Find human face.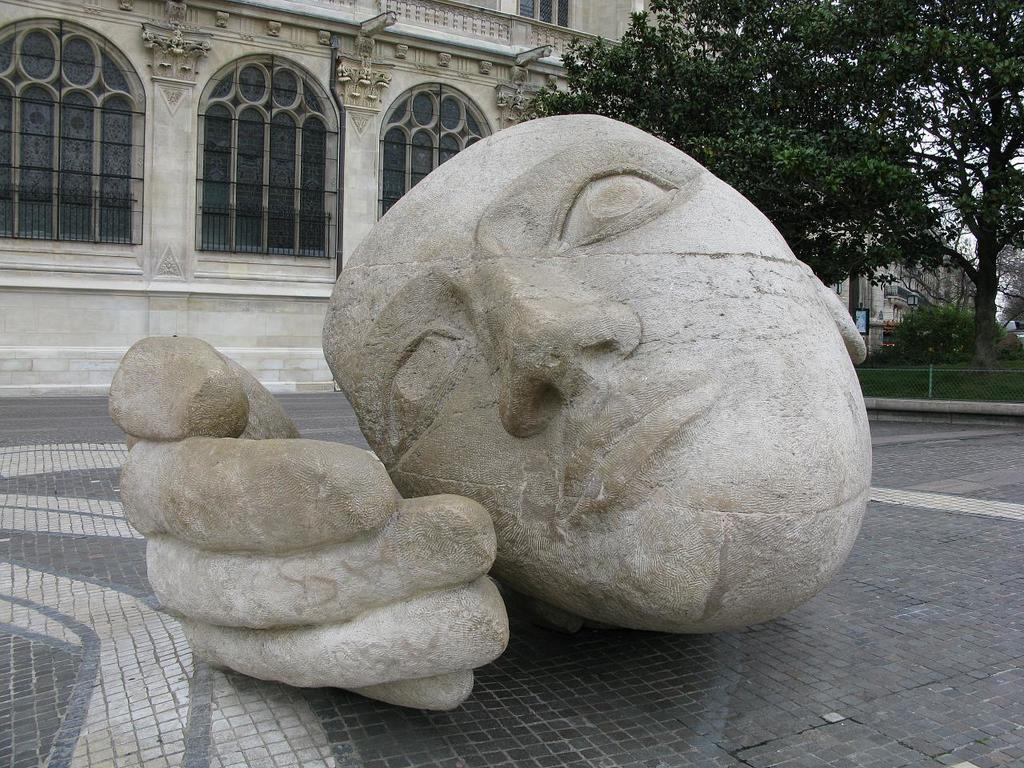
[x1=348, y1=118, x2=872, y2=606].
